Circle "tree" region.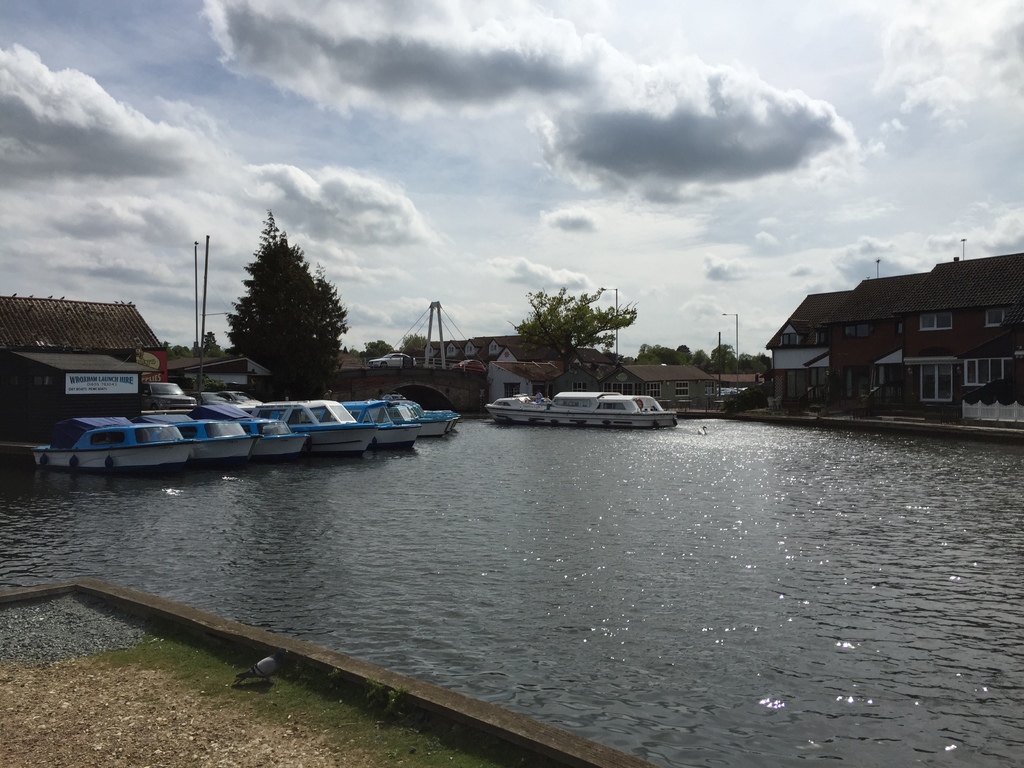
Region: crop(225, 227, 348, 397).
